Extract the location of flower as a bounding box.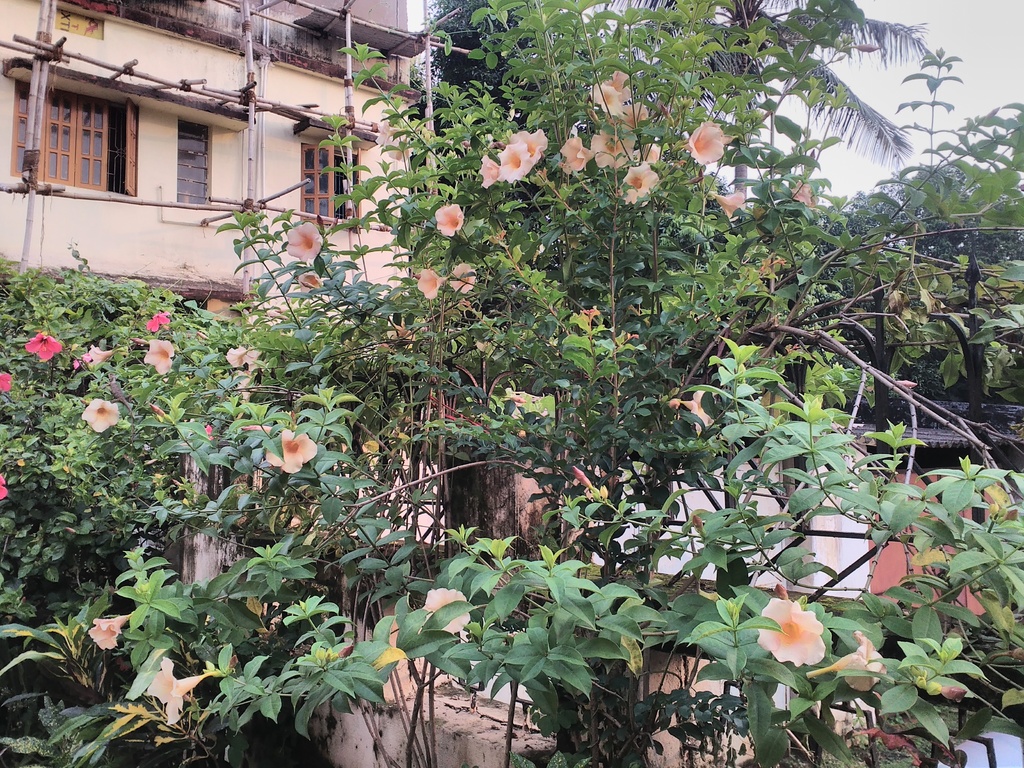
90/342/113/367.
